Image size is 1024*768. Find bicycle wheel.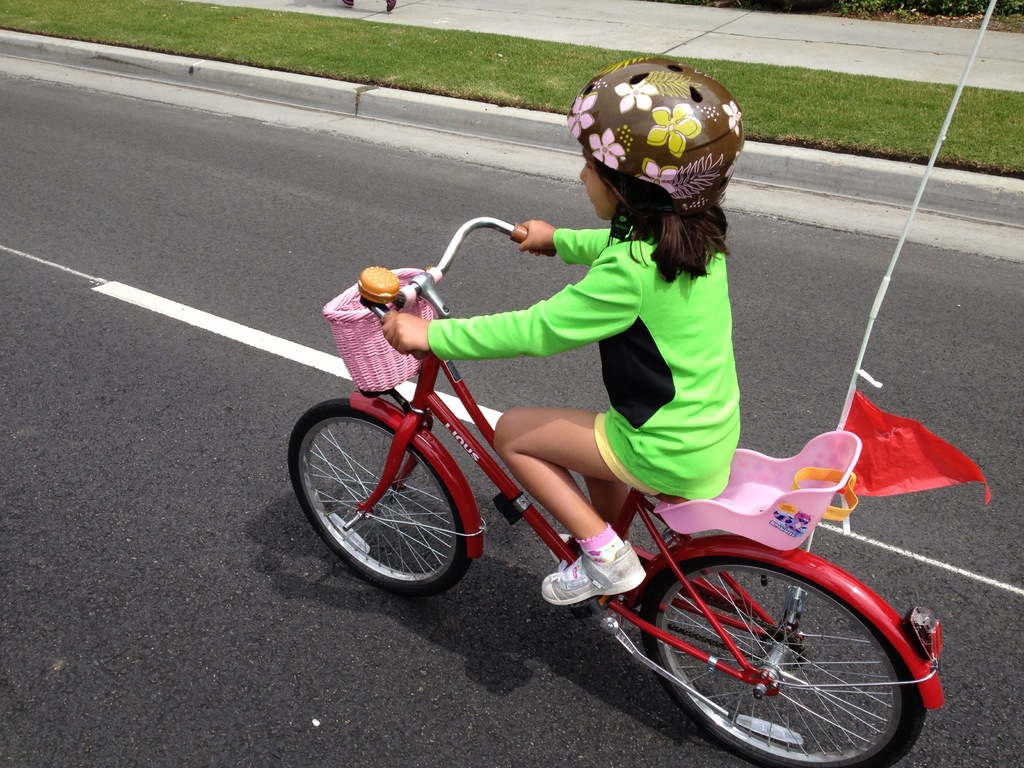
<bbox>287, 395, 478, 597</bbox>.
